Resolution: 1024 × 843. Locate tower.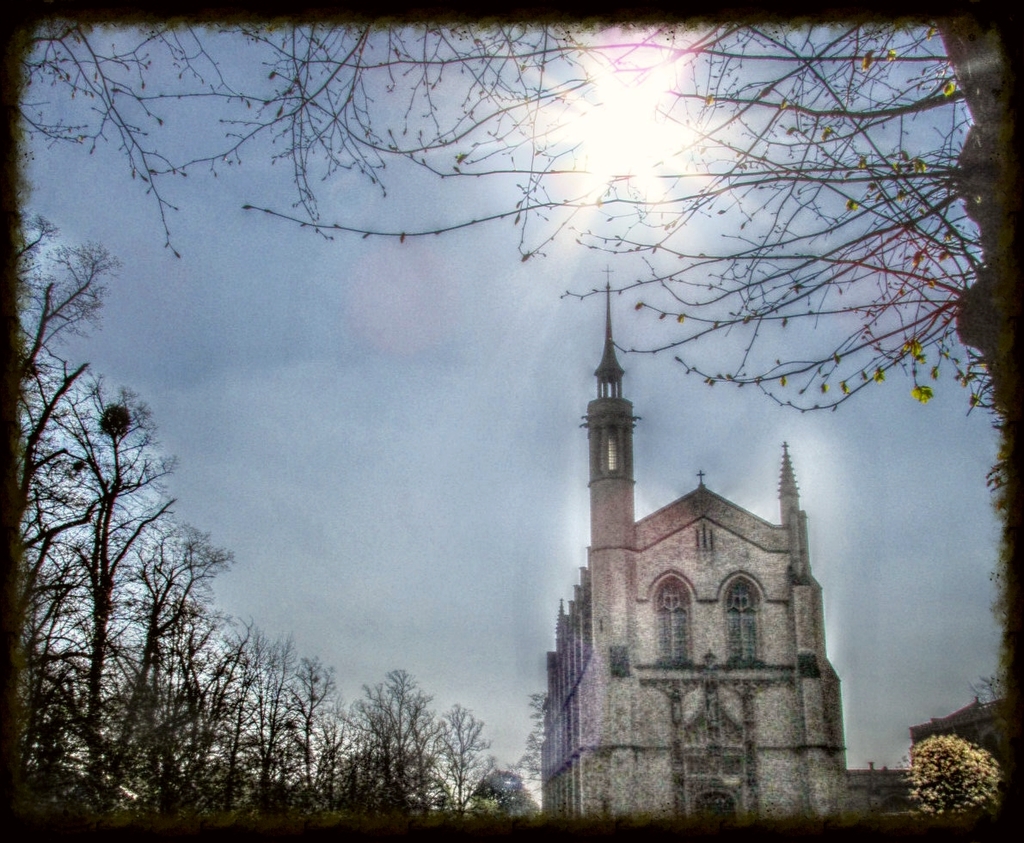
Rect(508, 287, 850, 716).
